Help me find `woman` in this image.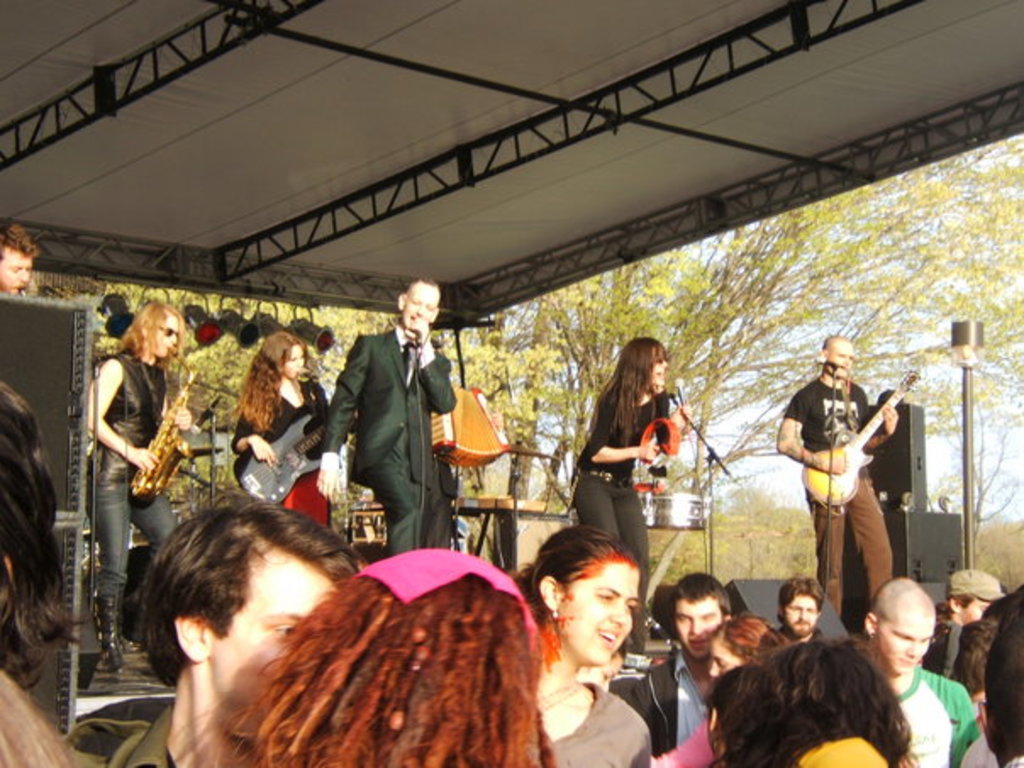
Found it: 225 548 561 766.
